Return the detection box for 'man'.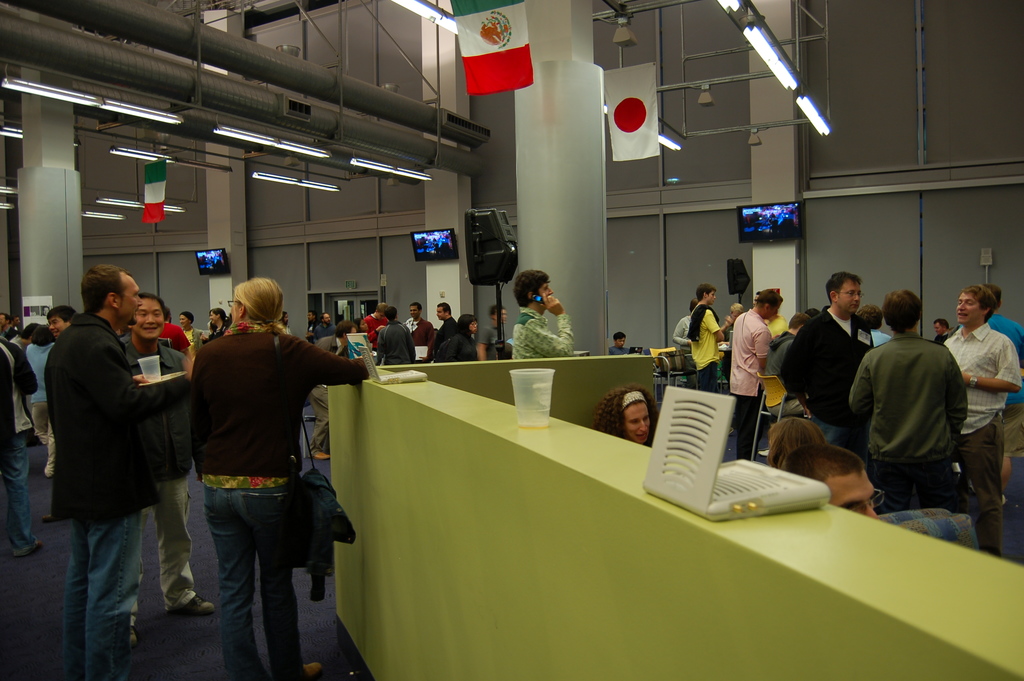
{"x1": 56, "y1": 262, "x2": 143, "y2": 680}.
